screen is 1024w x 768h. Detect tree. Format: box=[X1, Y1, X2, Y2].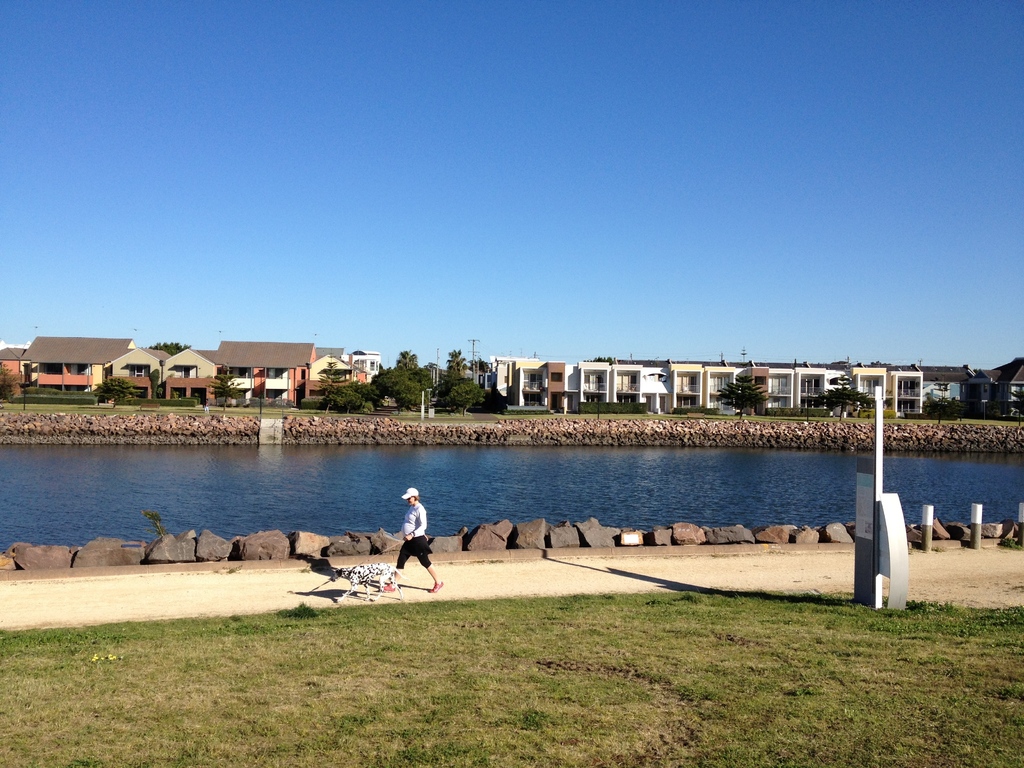
box=[390, 344, 427, 409].
